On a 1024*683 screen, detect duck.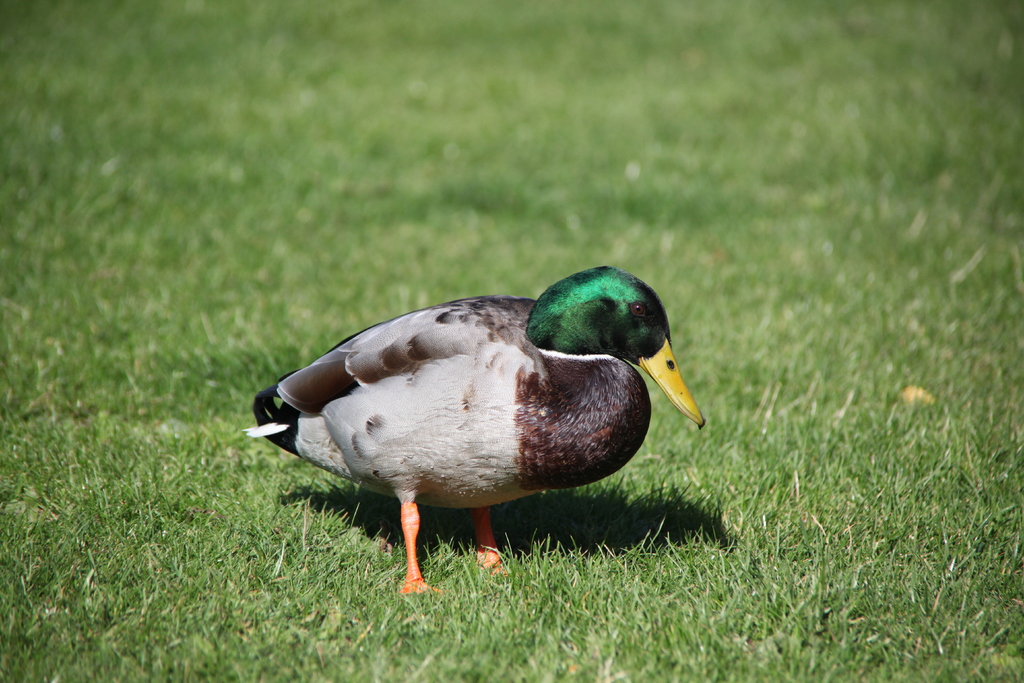
bbox=(223, 265, 719, 584).
